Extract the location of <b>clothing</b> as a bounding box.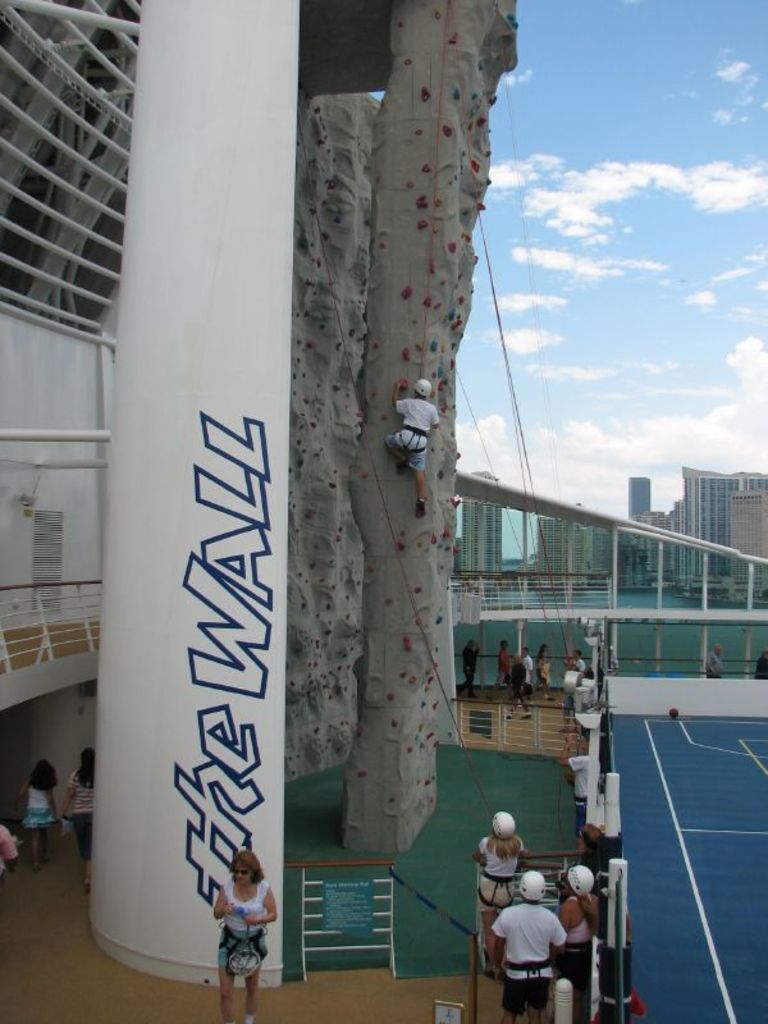
select_region(69, 765, 93, 818).
